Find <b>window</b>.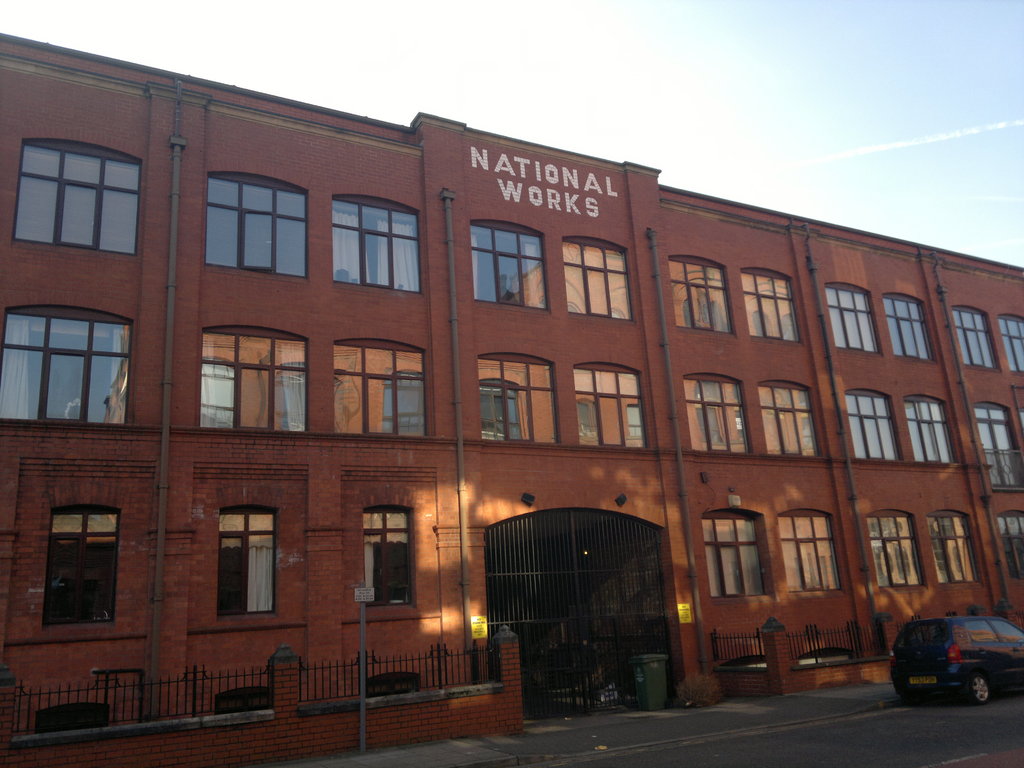
locate(754, 381, 820, 470).
